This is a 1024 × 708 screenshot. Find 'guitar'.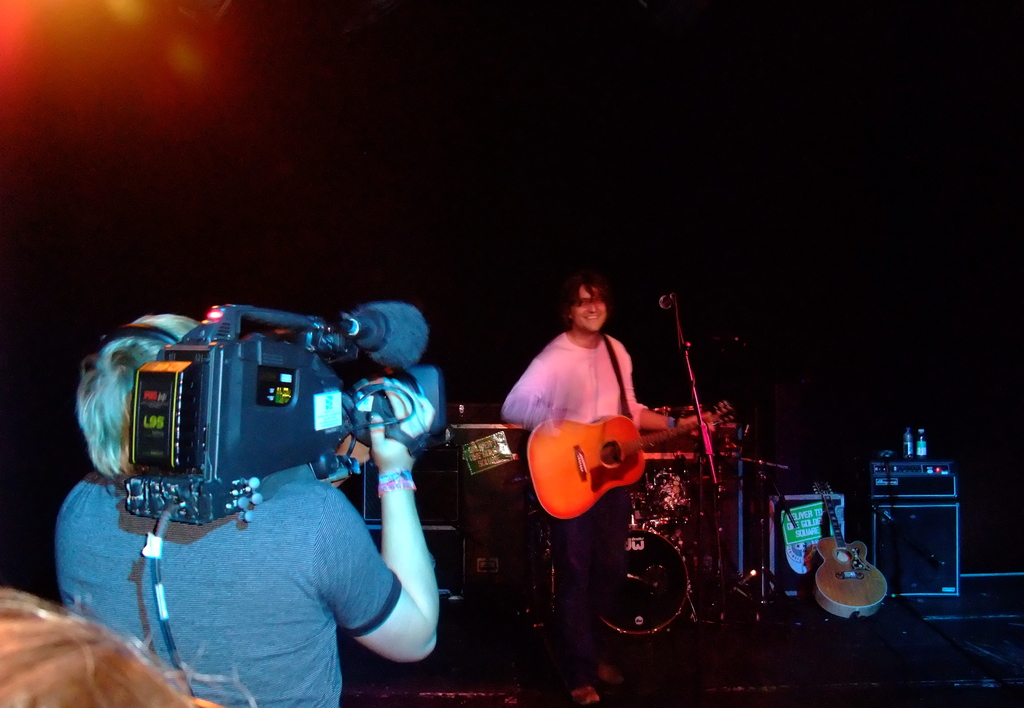
Bounding box: <box>515,401,730,523</box>.
